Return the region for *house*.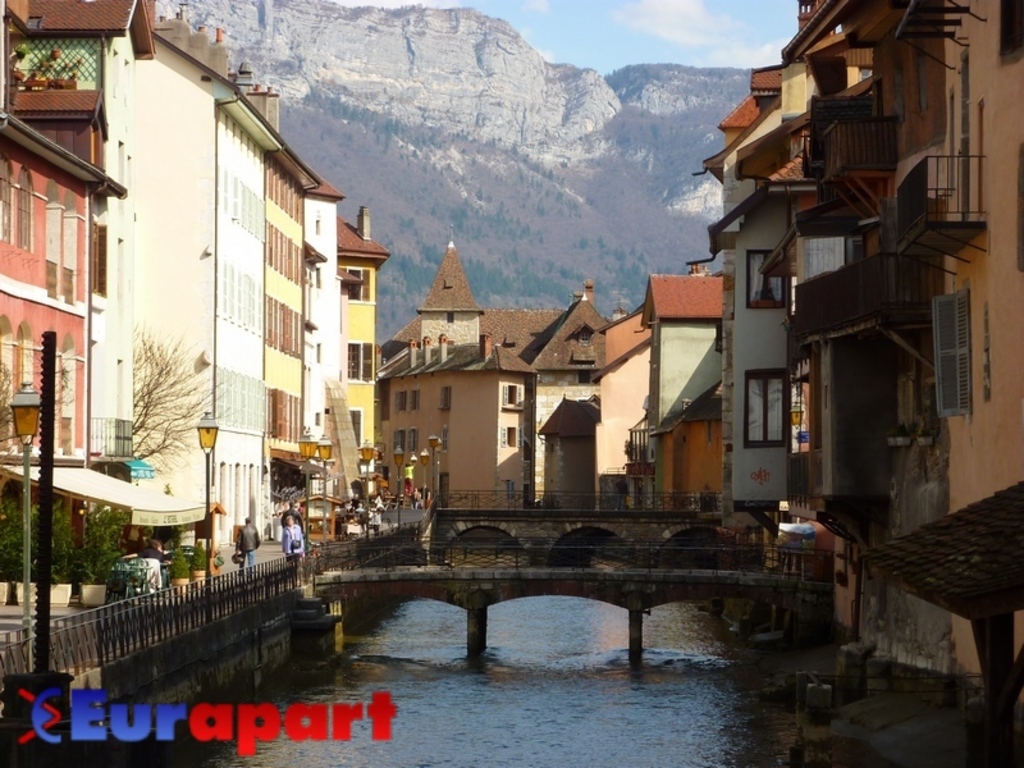
[262,150,317,504].
